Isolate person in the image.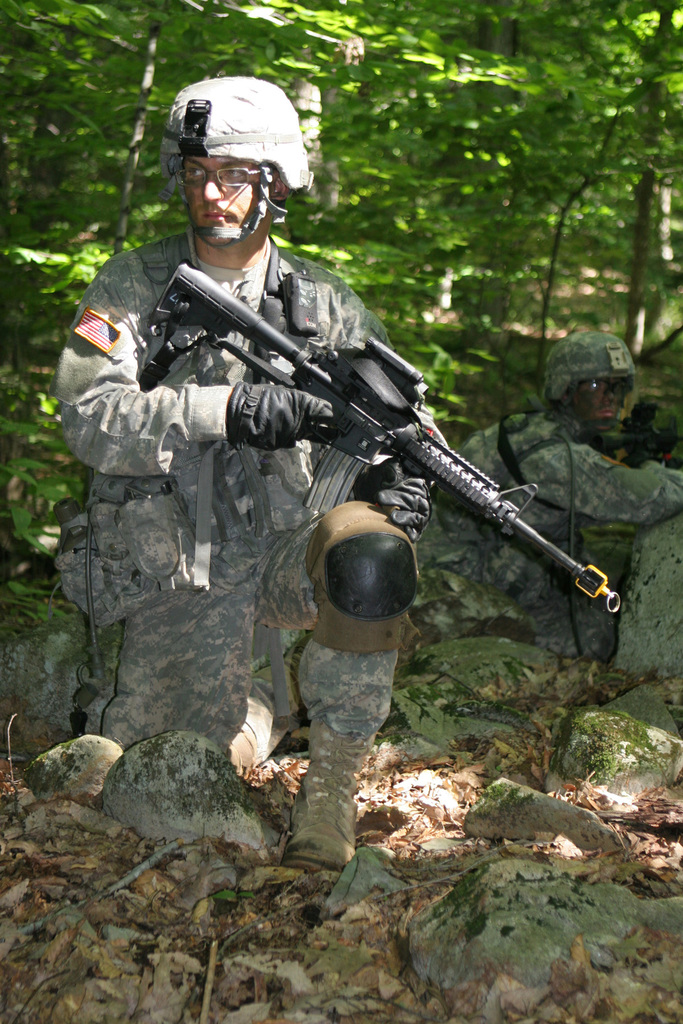
Isolated region: locate(437, 338, 682, 664).
